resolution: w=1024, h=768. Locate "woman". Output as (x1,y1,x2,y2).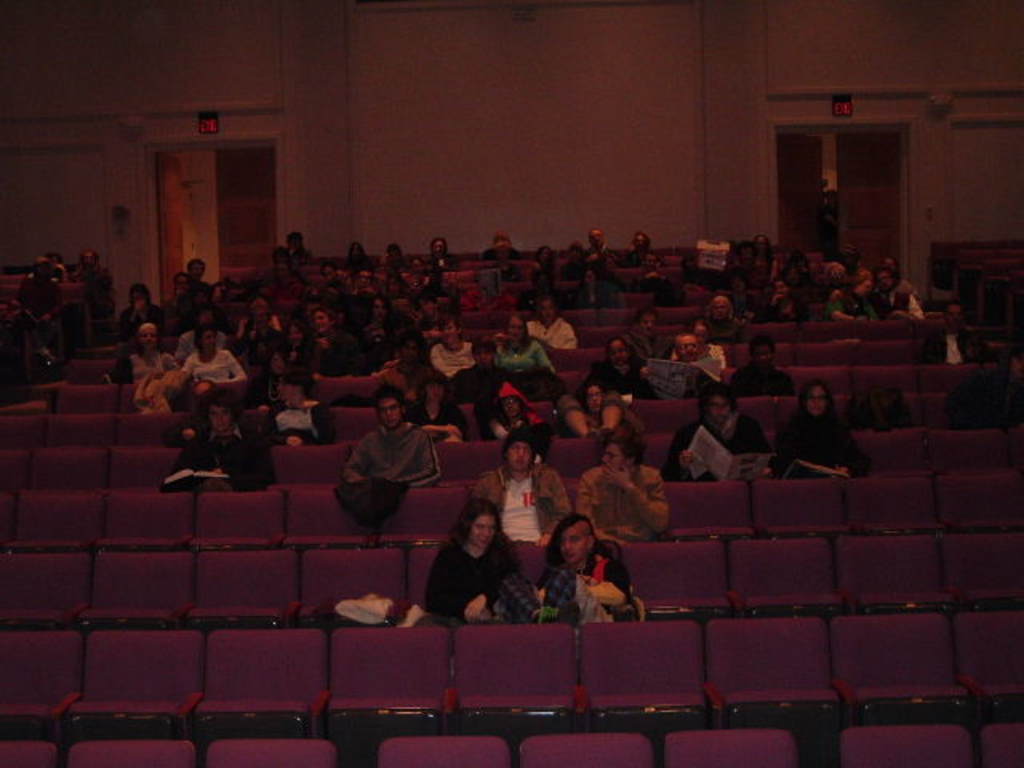
(496,318,558,373).
